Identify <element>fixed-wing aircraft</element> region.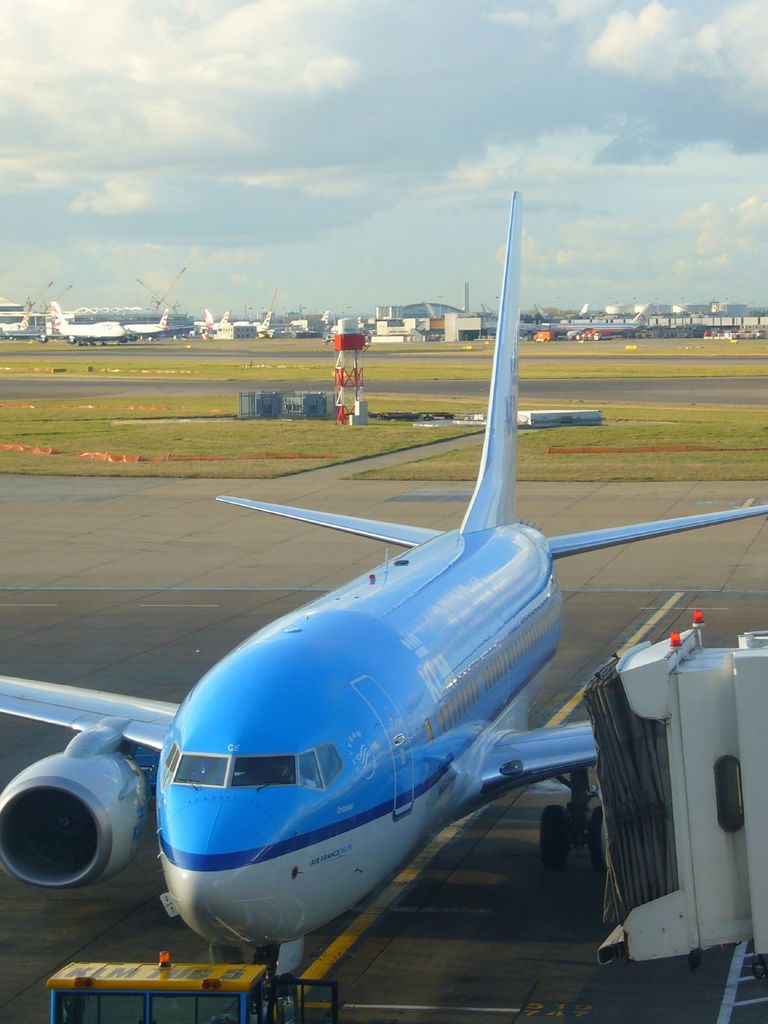
Region: BBox(45, 308, 140, 345).
